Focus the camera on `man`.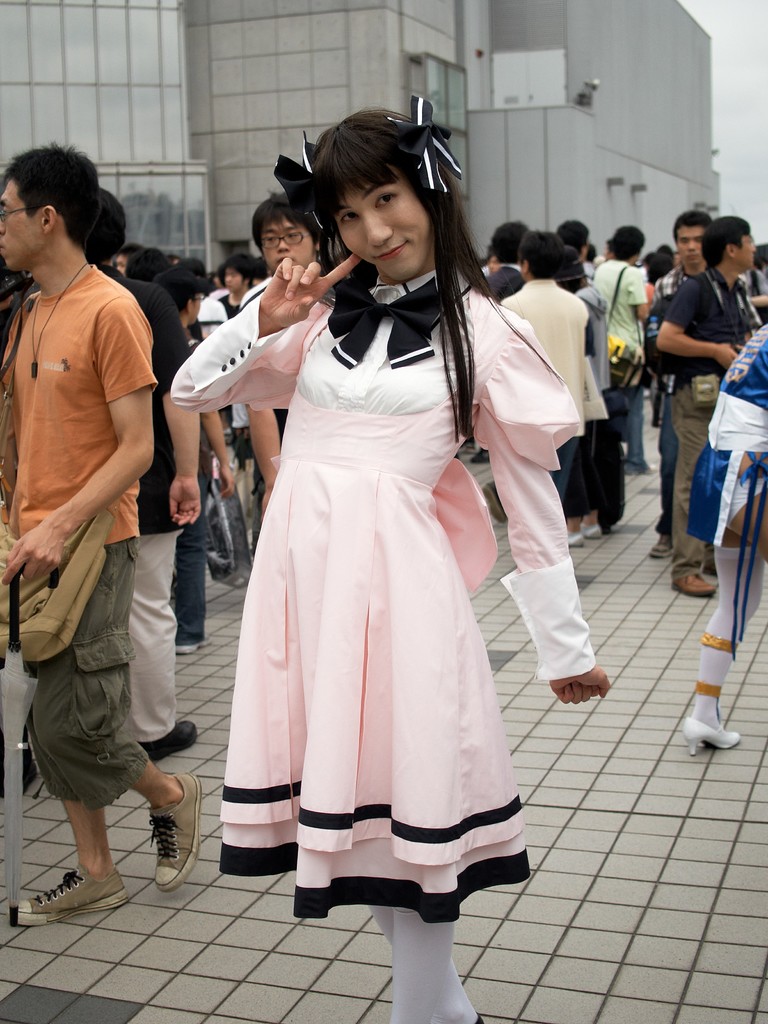
Focus region: <region>4, 126, 202, 915</region>.
